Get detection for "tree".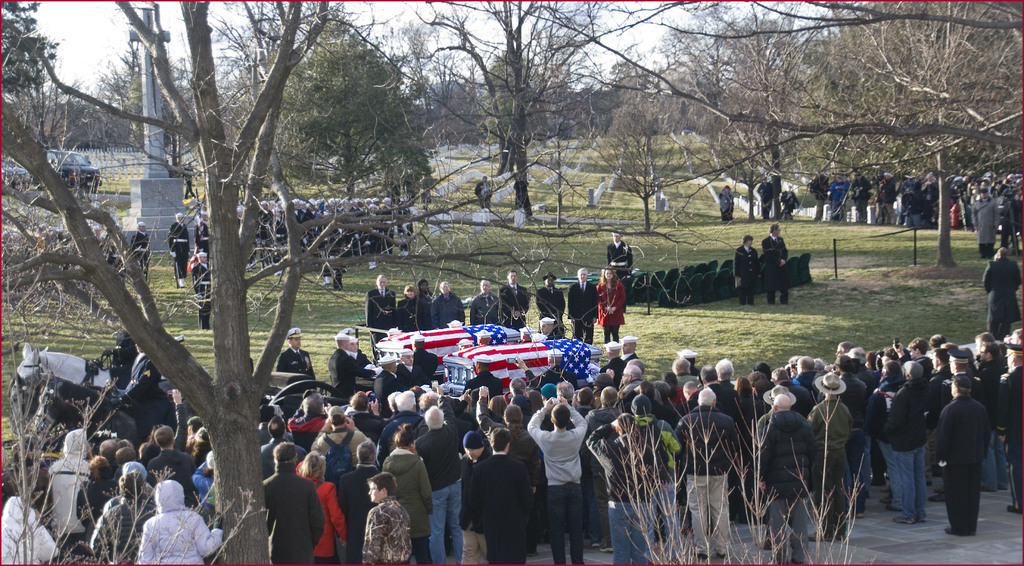
Detection: [x1=0, y1=314, x2=273, y2=565].
